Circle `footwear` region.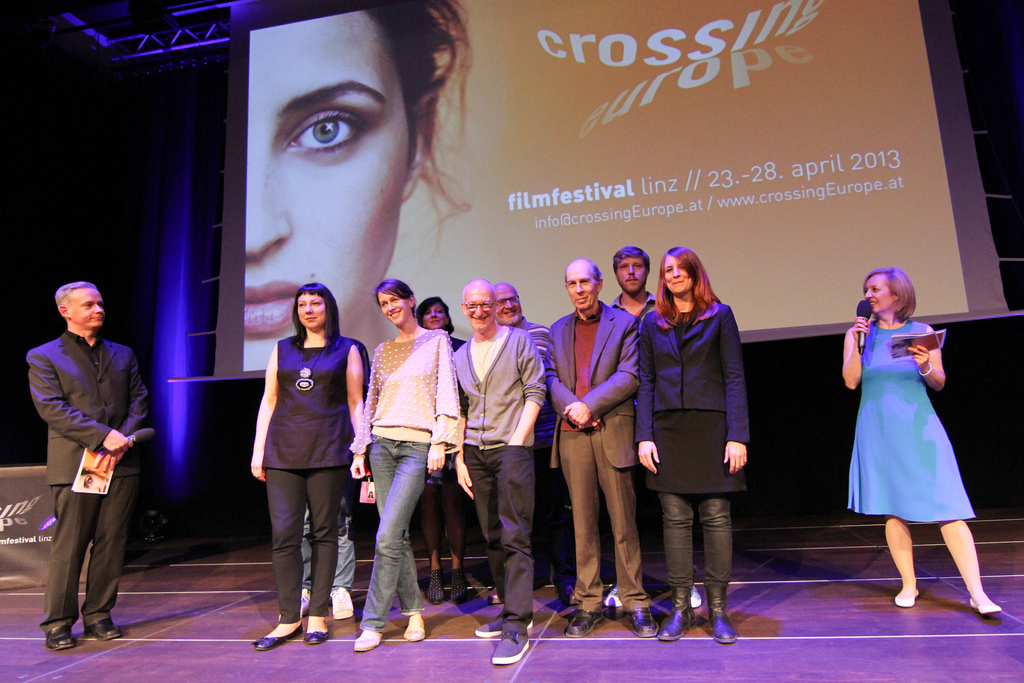
Region: 401, 607, 422, 639.
